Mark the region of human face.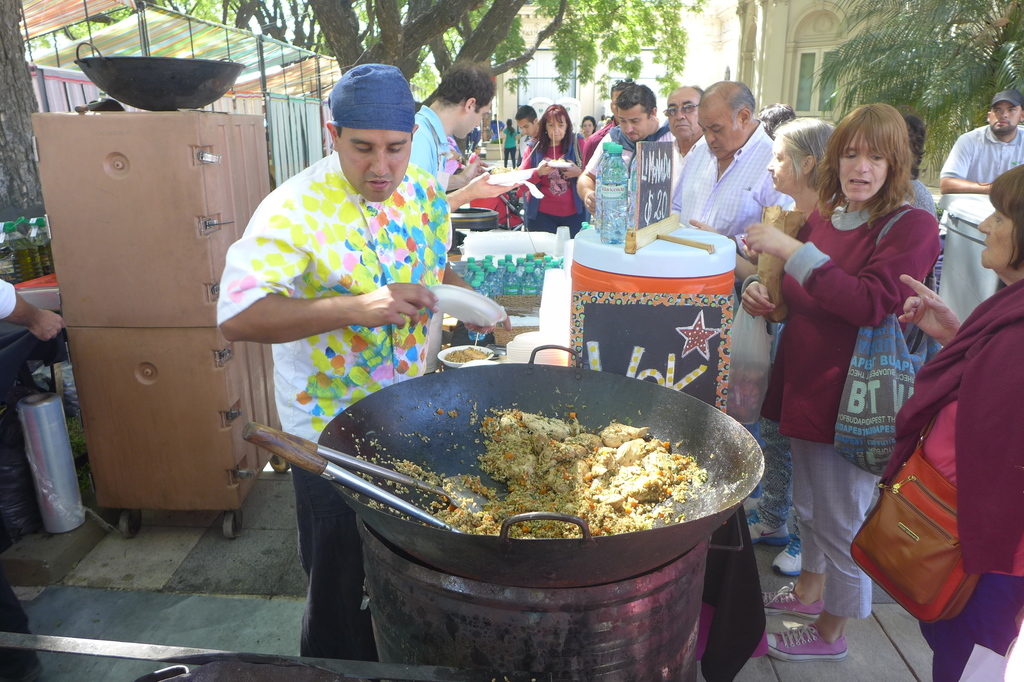
Region: bbox=[665, 87, 699, 140].
